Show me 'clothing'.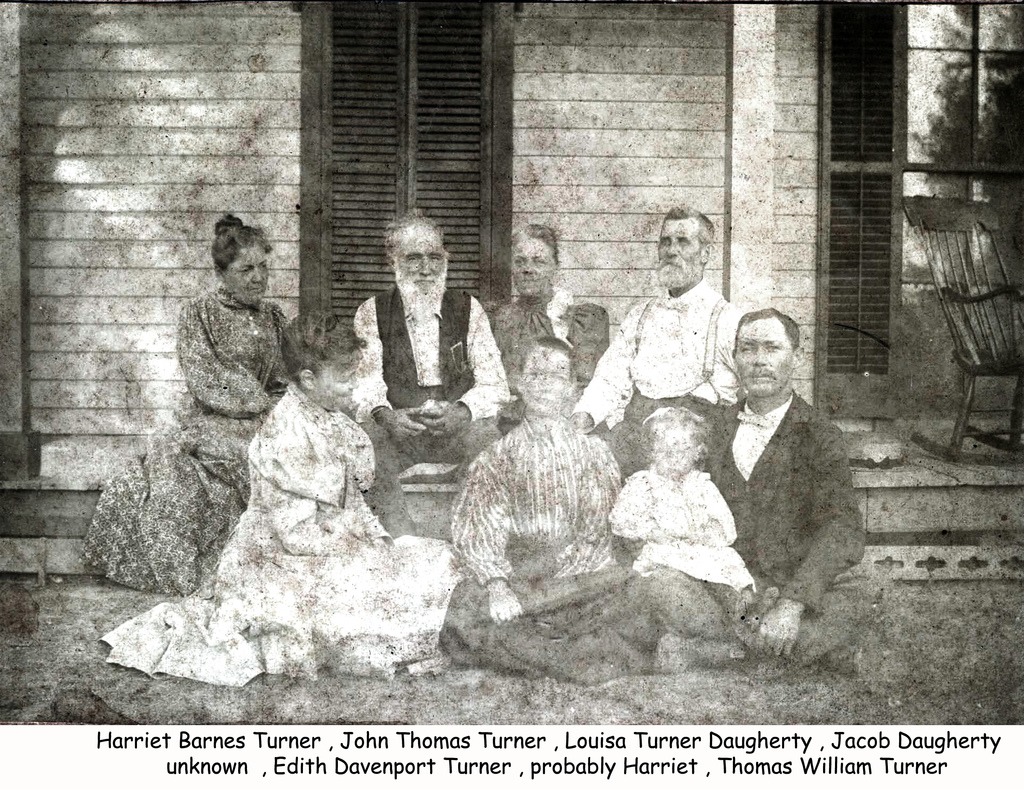
'clothing' is here: x1=121, y1=391, x2=449, y2=677.
